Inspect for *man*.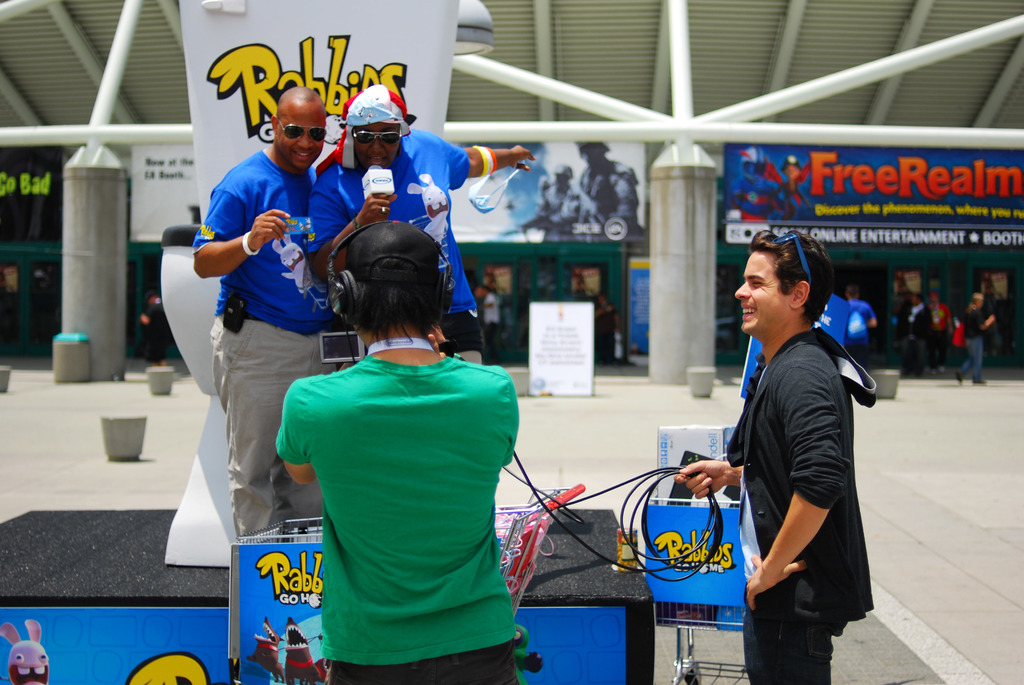
Inspection: 589:290:621:370.
